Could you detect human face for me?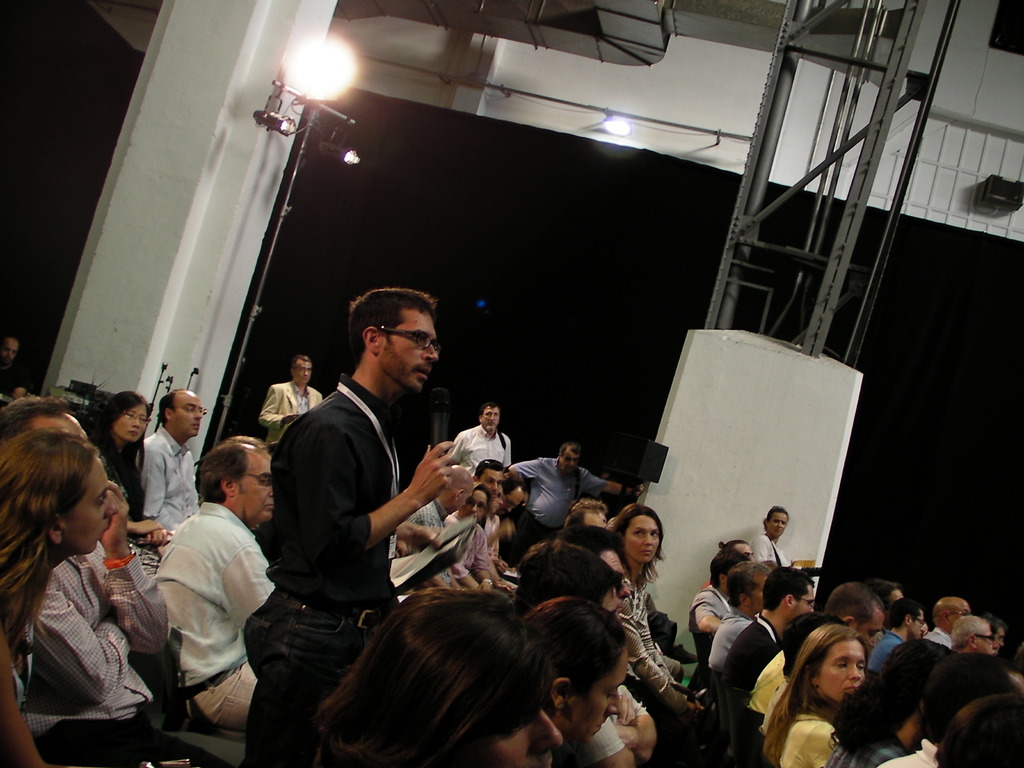
Detection result: (left=463, top=492, right=485, bottom=522).
